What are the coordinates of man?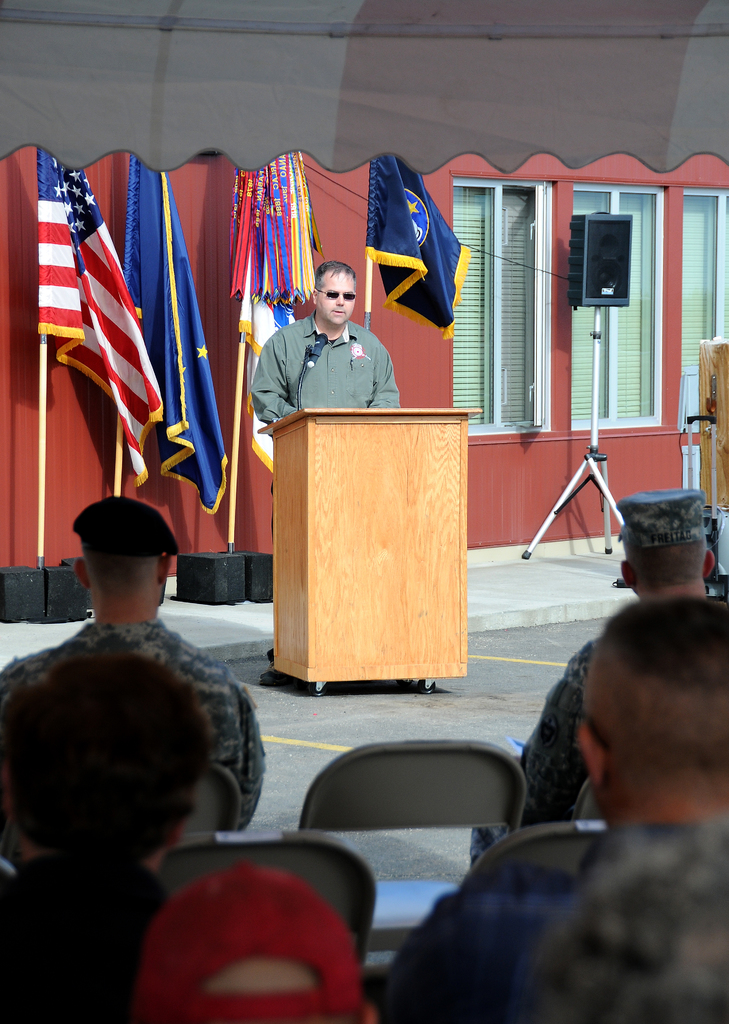
(147, 855, 383, 1023).
